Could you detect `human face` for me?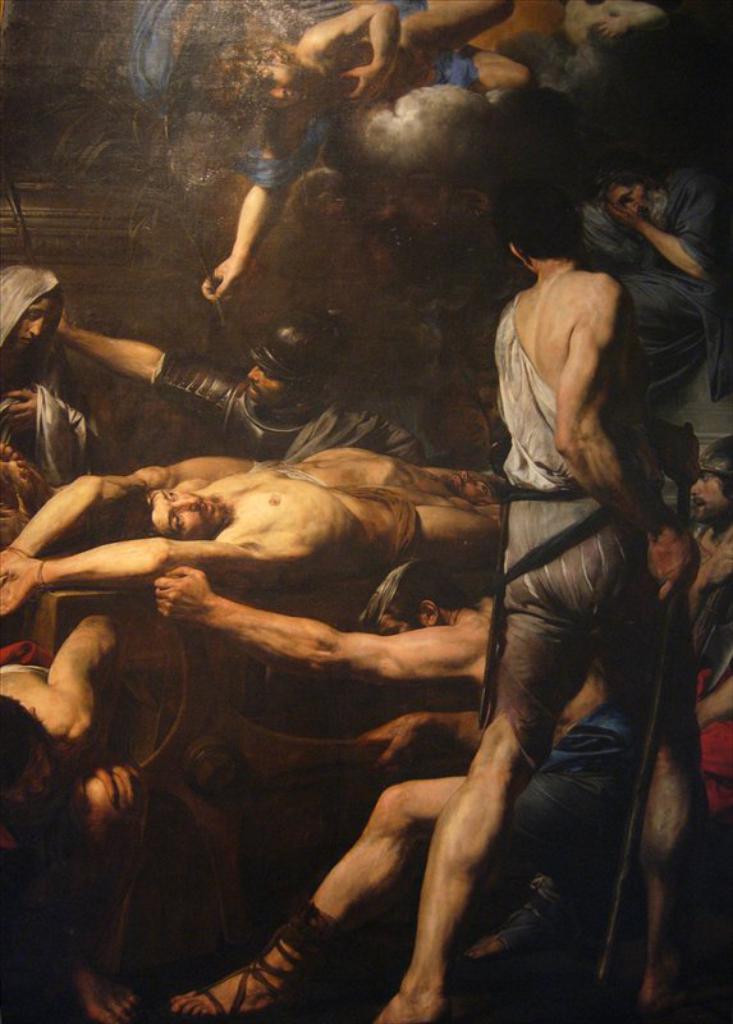
Detection result: left=147, top=490, right=232, bottom=540.
